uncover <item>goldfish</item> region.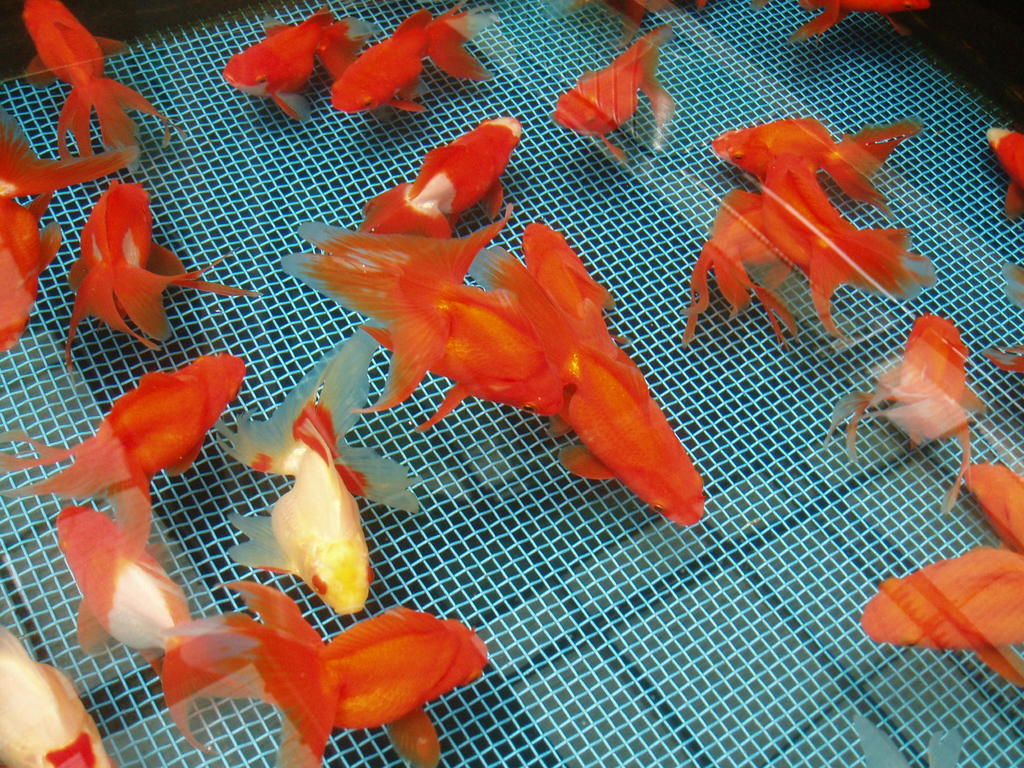
Uncovered: region(284, 219, 705, 531).
